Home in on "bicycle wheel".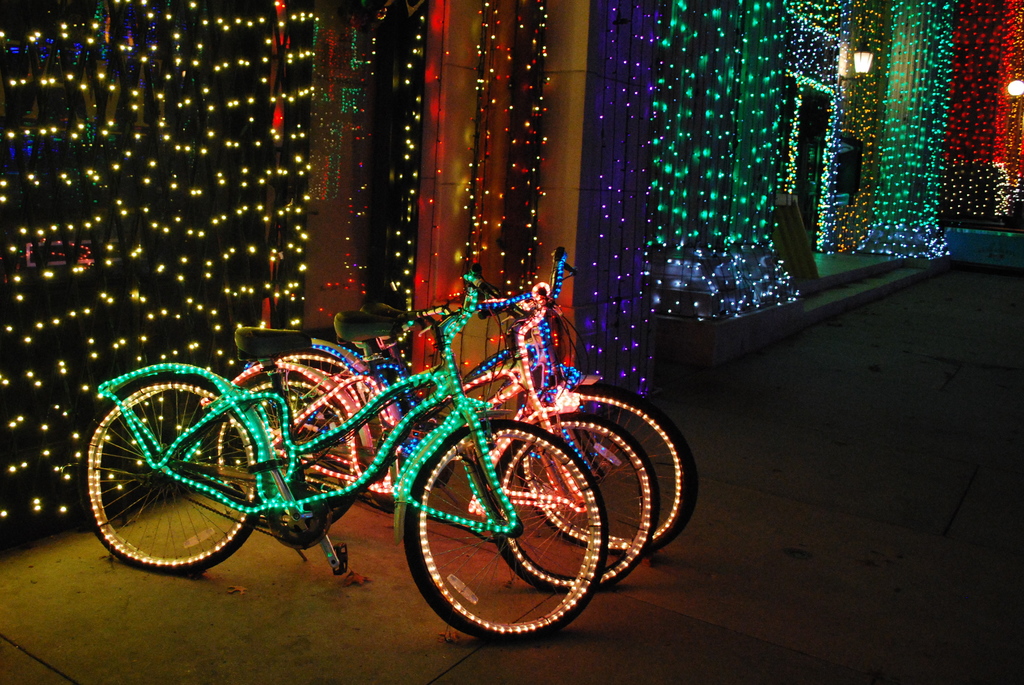
Homed in at 514 387 695 556.
